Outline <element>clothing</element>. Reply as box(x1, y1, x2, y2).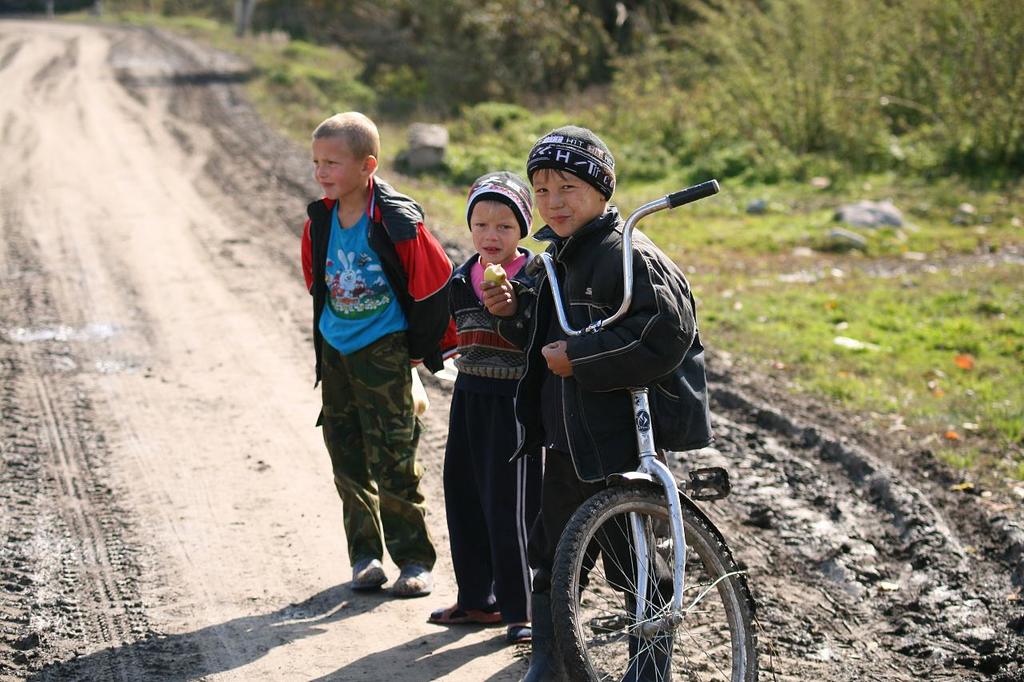
box(453, 238, 536, 614).
